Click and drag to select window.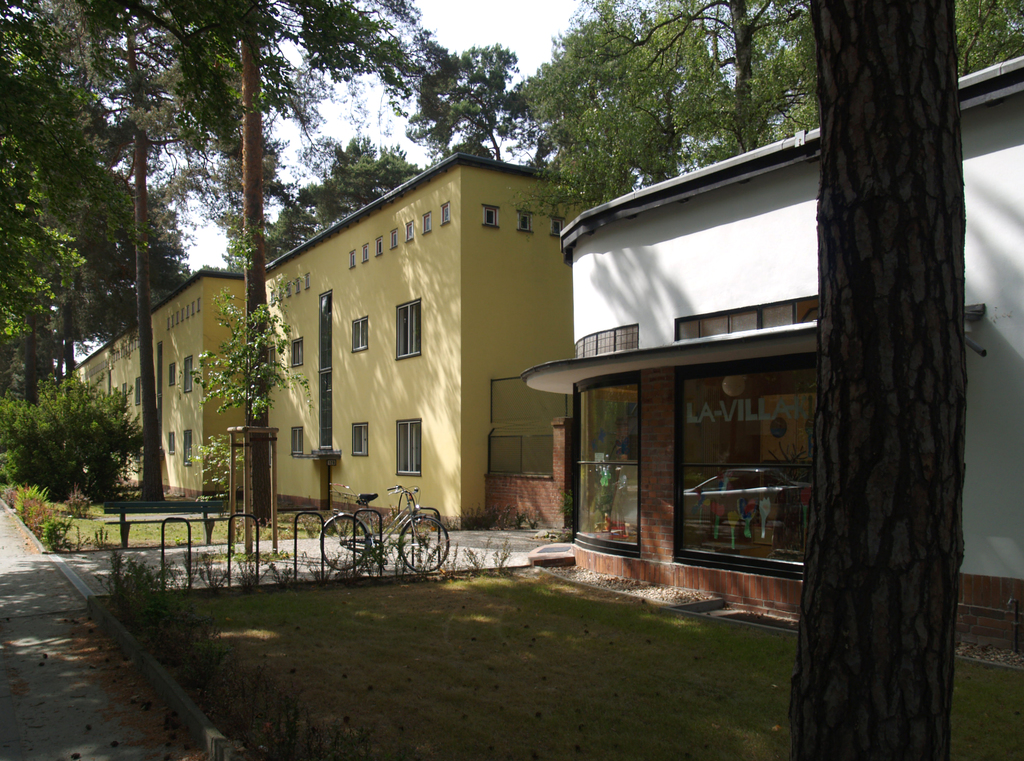
Selection: (294, 276, 303, 293).
